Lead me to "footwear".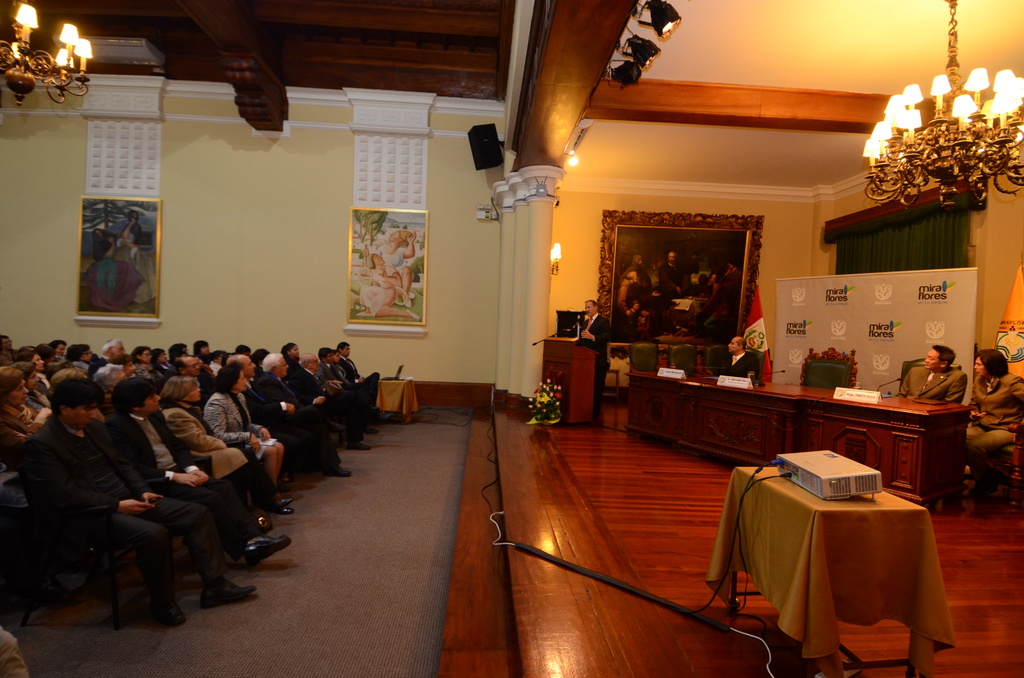
Lead to [x1=148, y1=594, x2=188, y2=629].
